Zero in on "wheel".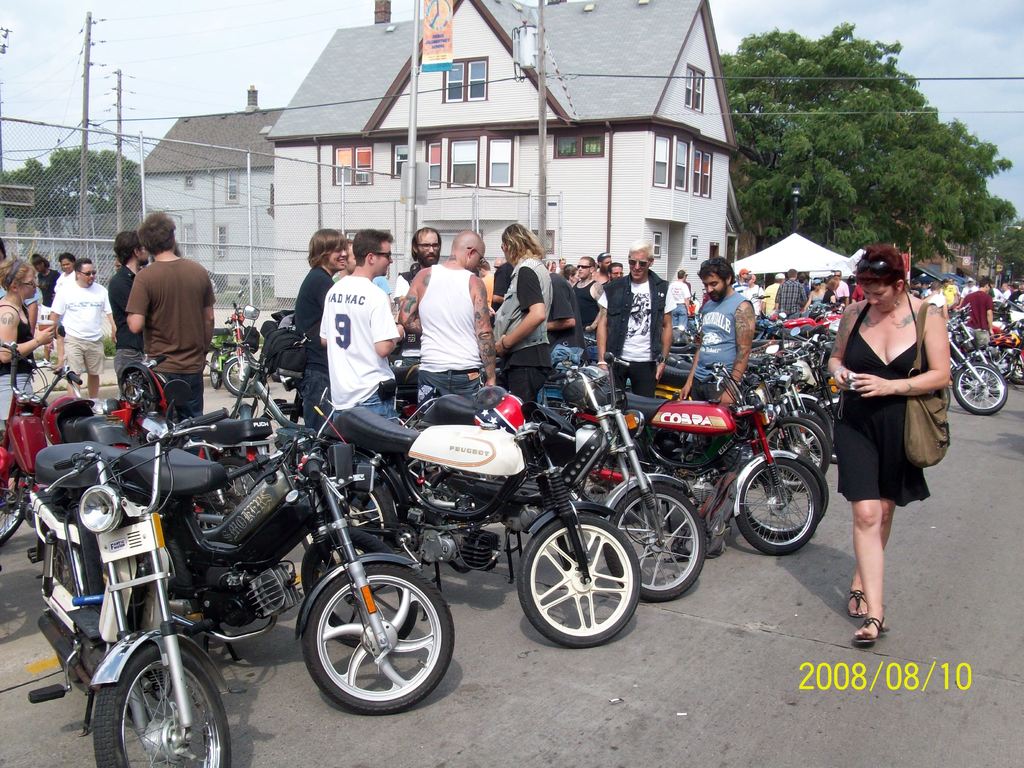
Zeroed in: 776:397:835:464.
